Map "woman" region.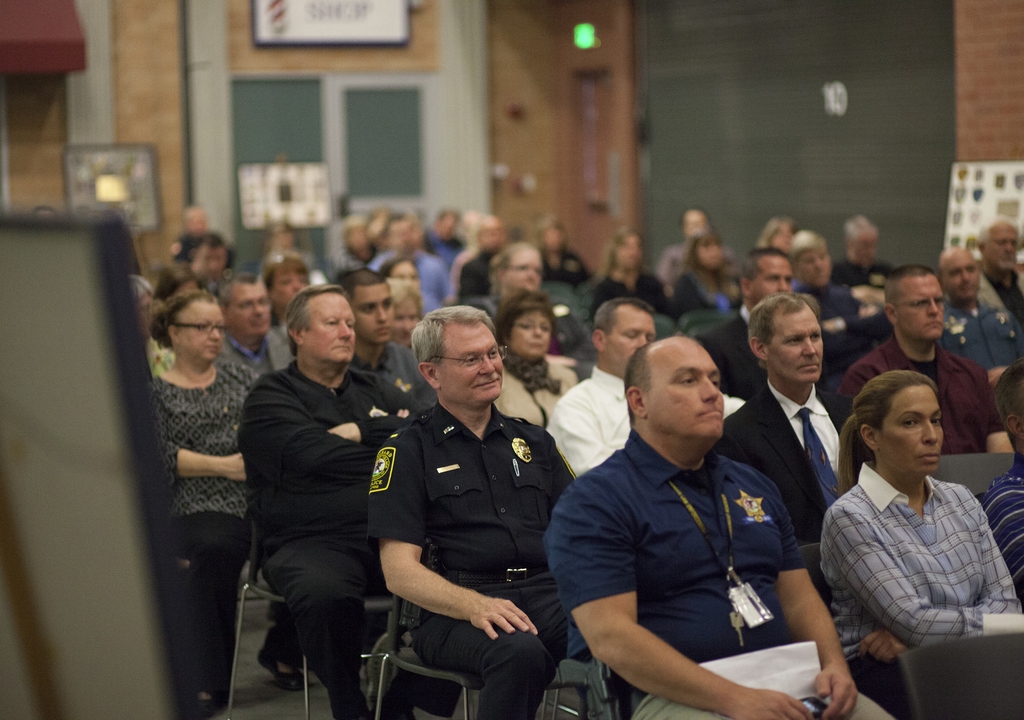
Mapped to 812:368:1023:719.
